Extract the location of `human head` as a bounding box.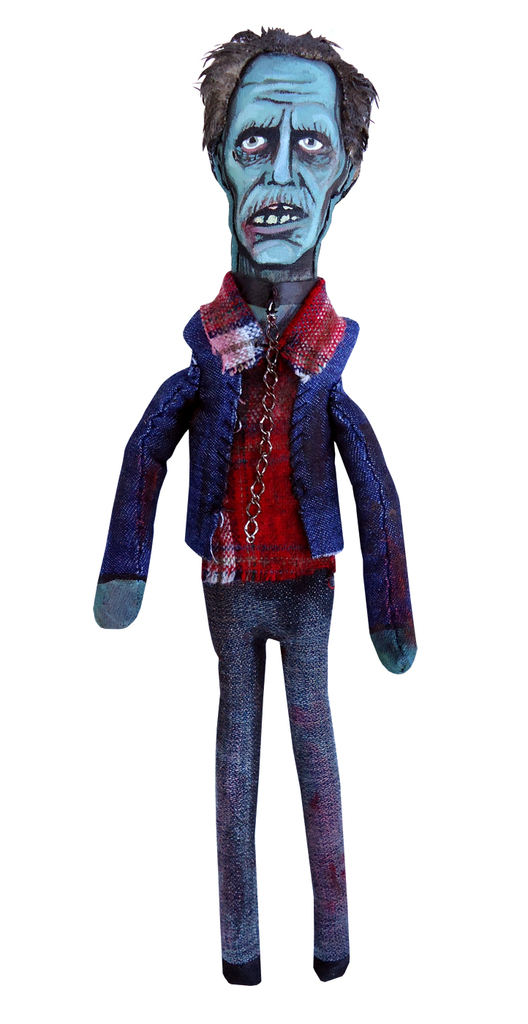
select_region(184, 33, 370, 230).
